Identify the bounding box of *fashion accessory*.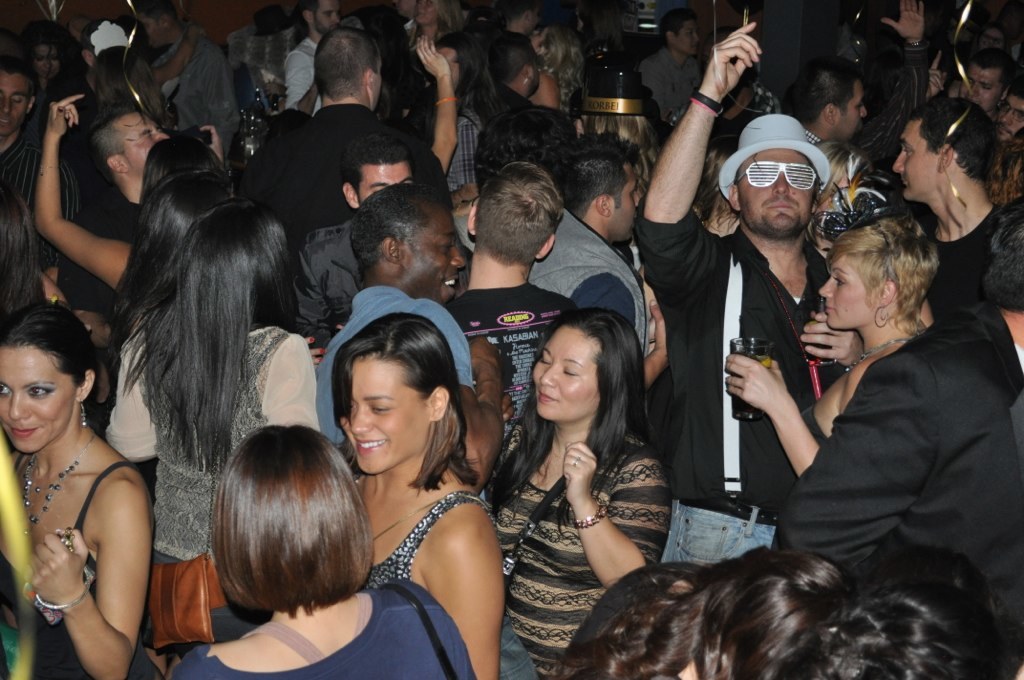
{"x1": 147, "y1": 327, "x2": 286, "y2": 651}.
